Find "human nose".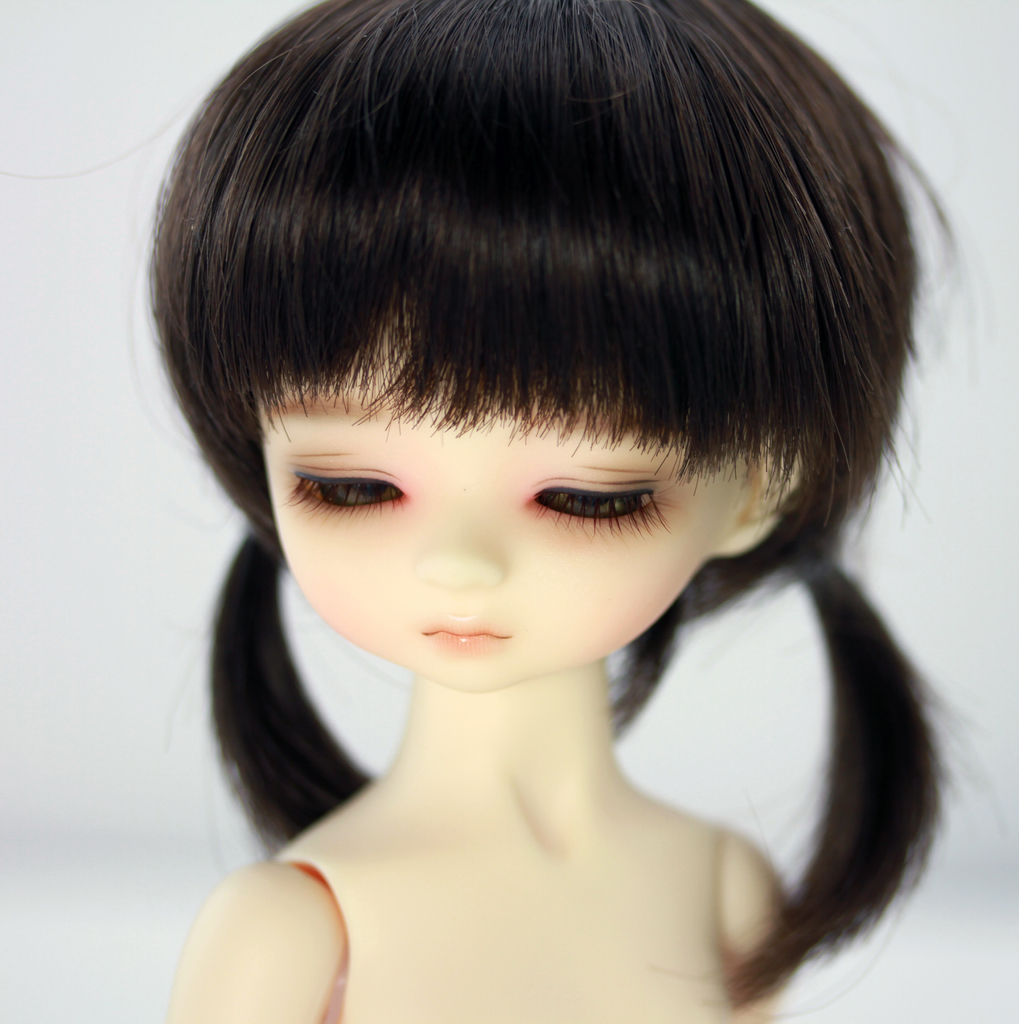
404:504:507:589.
